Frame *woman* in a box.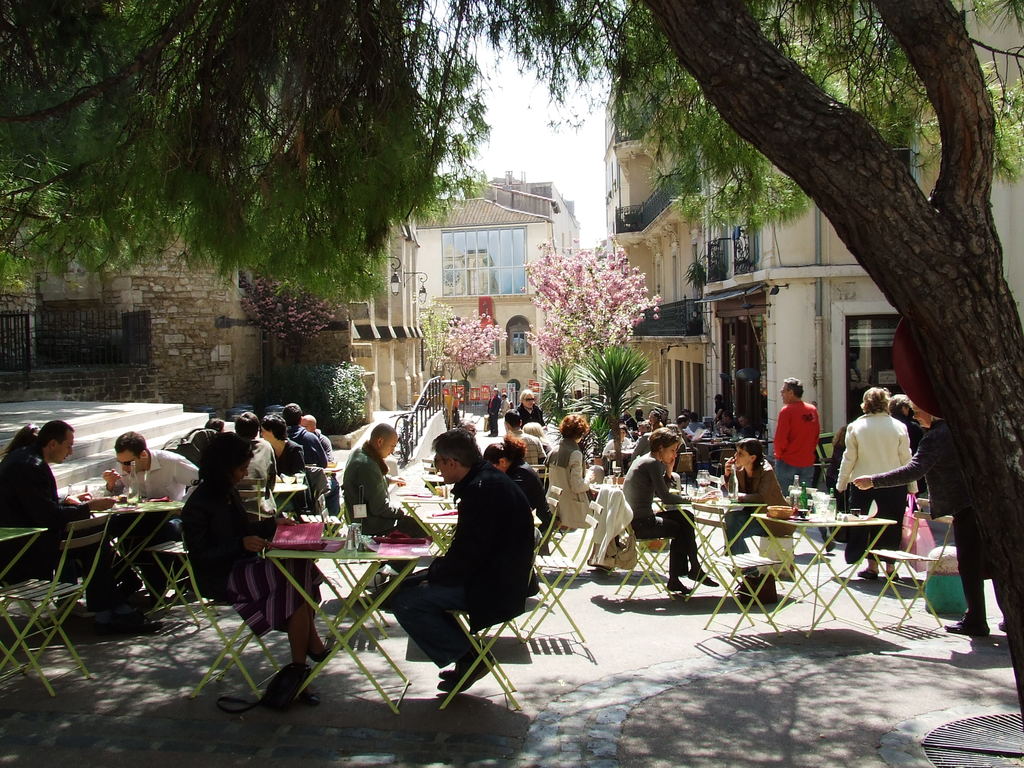
pyautogui.locateOnScreen(182, 433, 327, 707).
